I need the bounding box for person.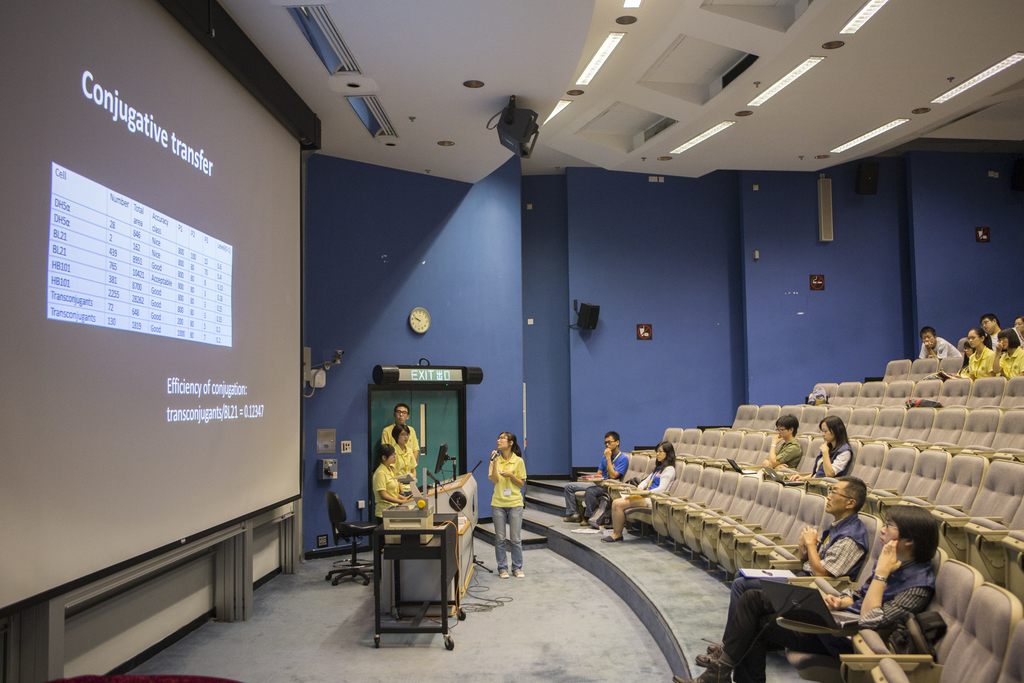
Here it is: bbox=(601, 437, 676, 541).
